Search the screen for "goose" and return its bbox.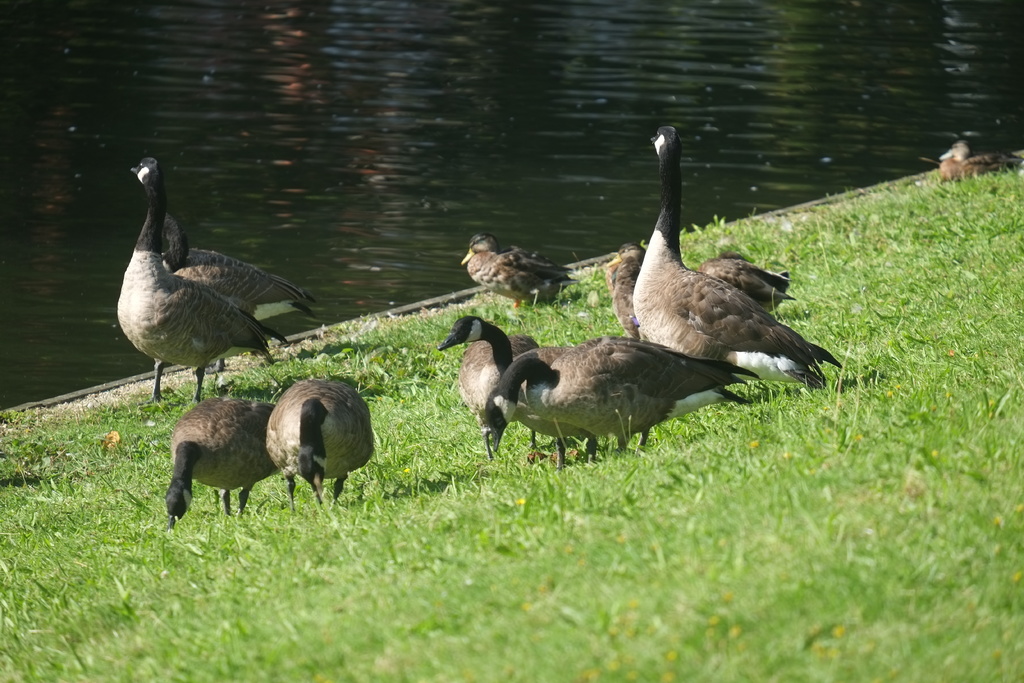
Found: region(271, 378, 371, 514).
